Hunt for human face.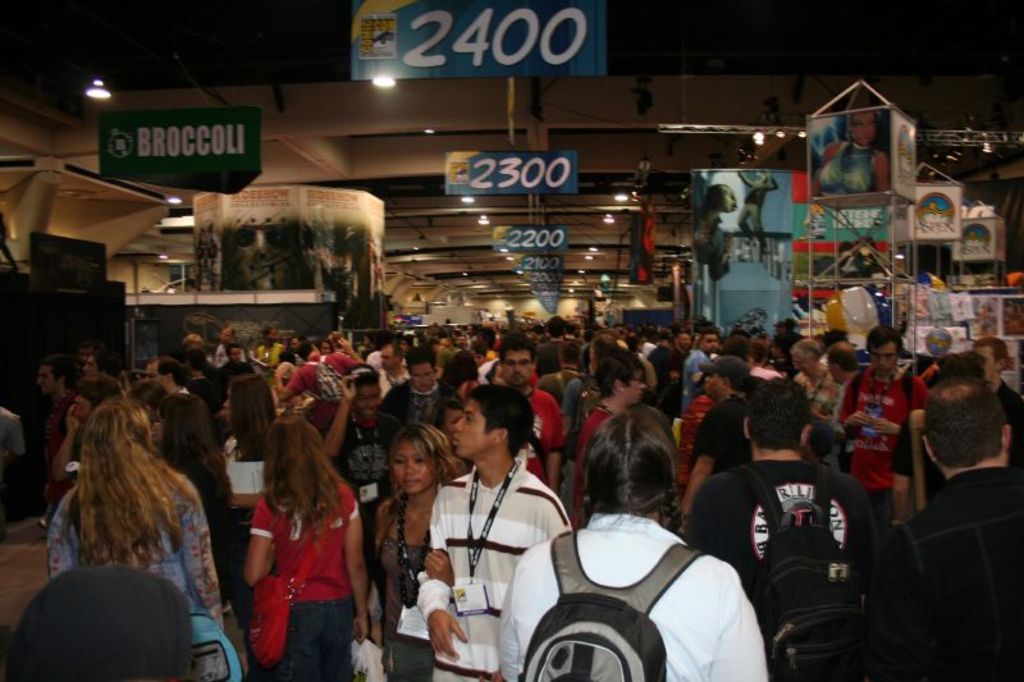
Hunted down at left=77, top=390, right=92, bottom=413.
